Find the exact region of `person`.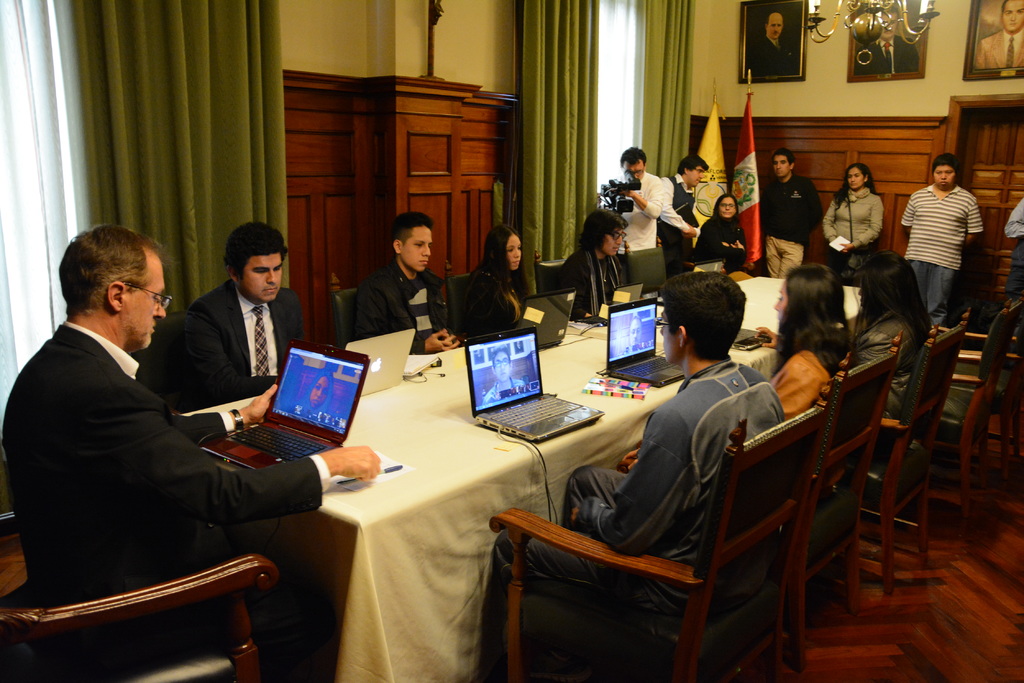
Exact region: bbox(685, 185, 749, 278).
